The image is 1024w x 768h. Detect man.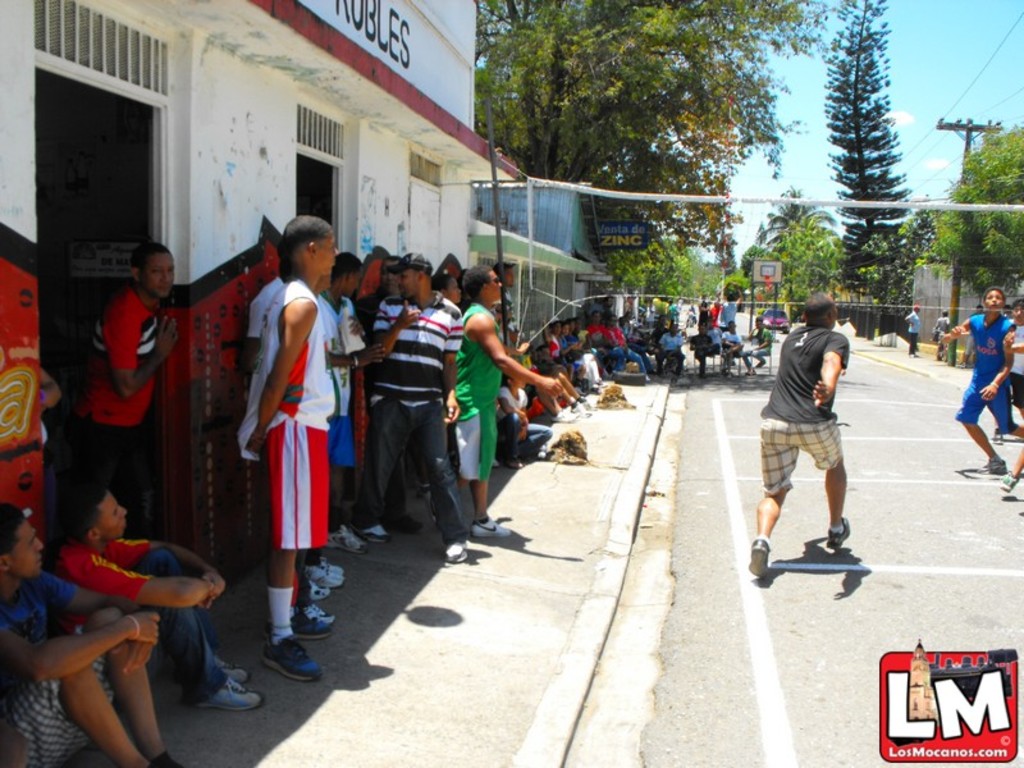
Detection: [x1=324, y1=248, x2=367, y2=553].
